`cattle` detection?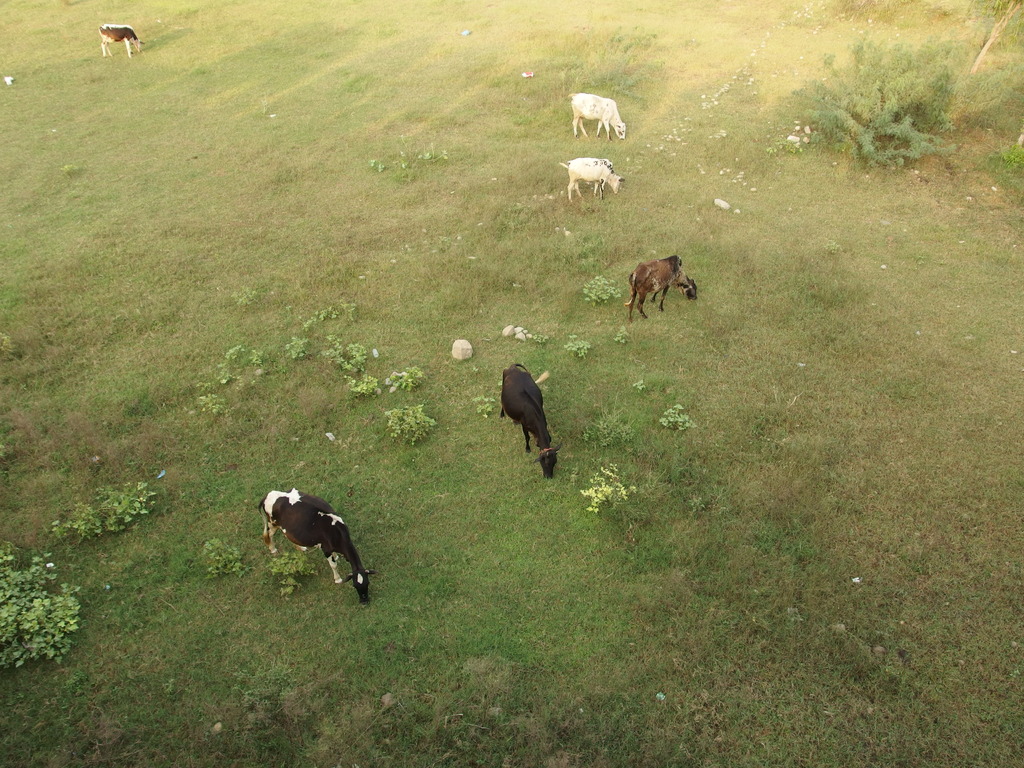
96 24 147 56
